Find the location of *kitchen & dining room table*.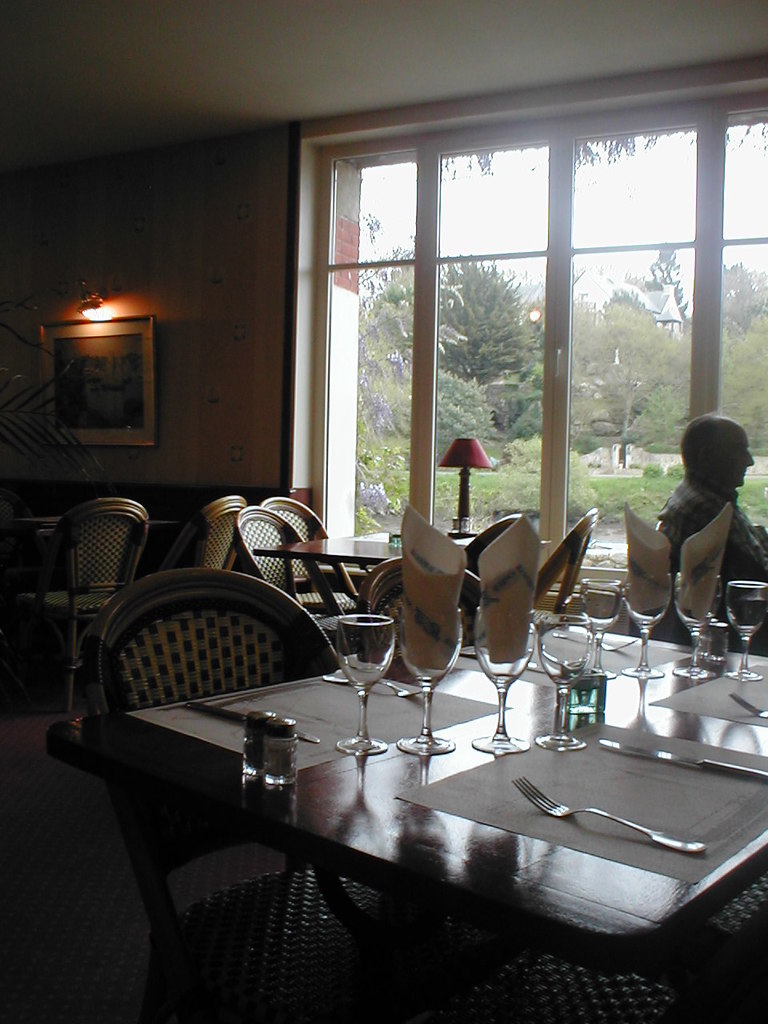
Location: 50 550 767 982.
